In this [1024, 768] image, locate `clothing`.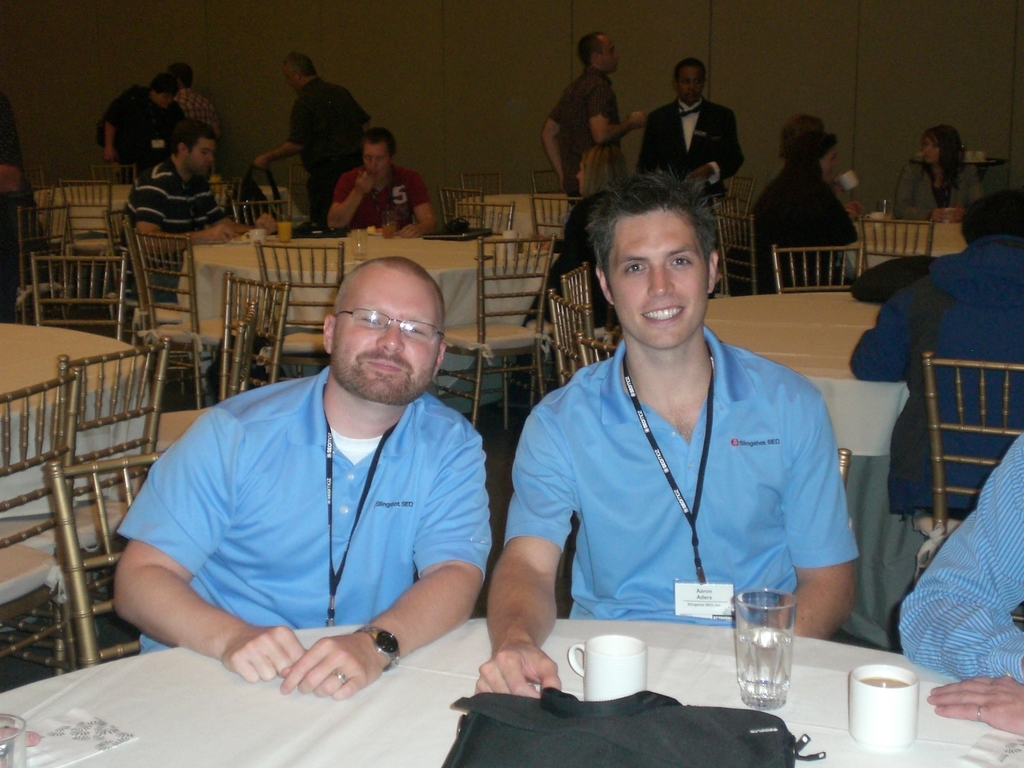
Bounding box: <region>168, 86, 217, 140</region>.
